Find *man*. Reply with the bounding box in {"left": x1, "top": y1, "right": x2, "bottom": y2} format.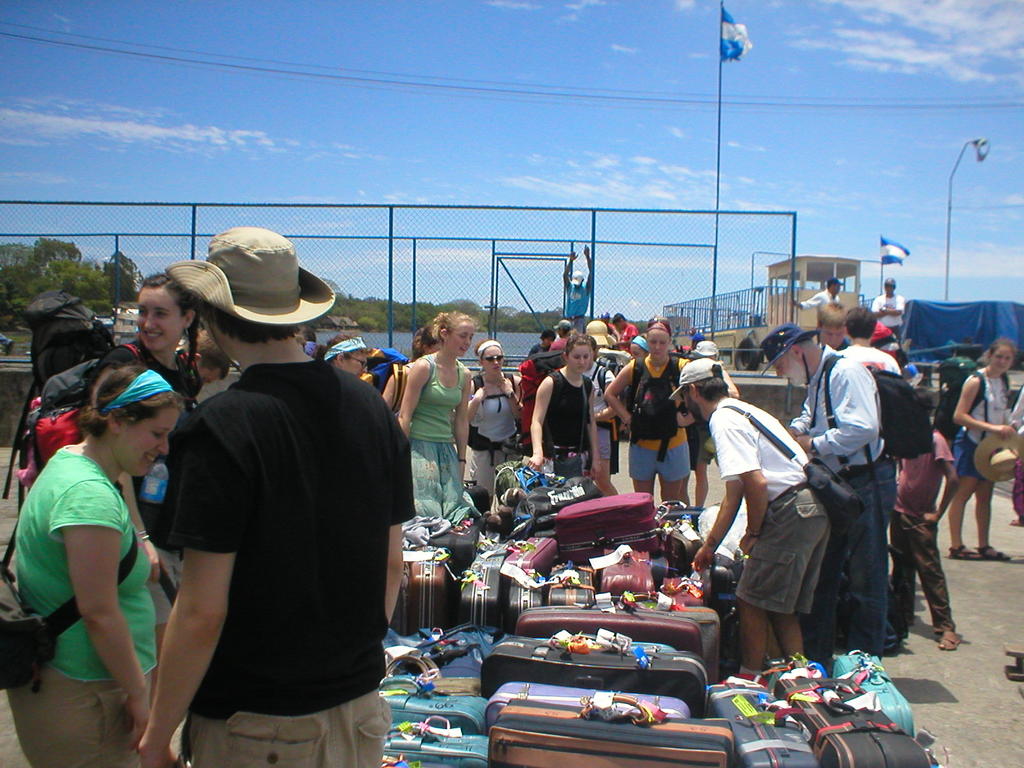
{"left": 871, "top": 276, "right": 904, "bottom": 325}.
